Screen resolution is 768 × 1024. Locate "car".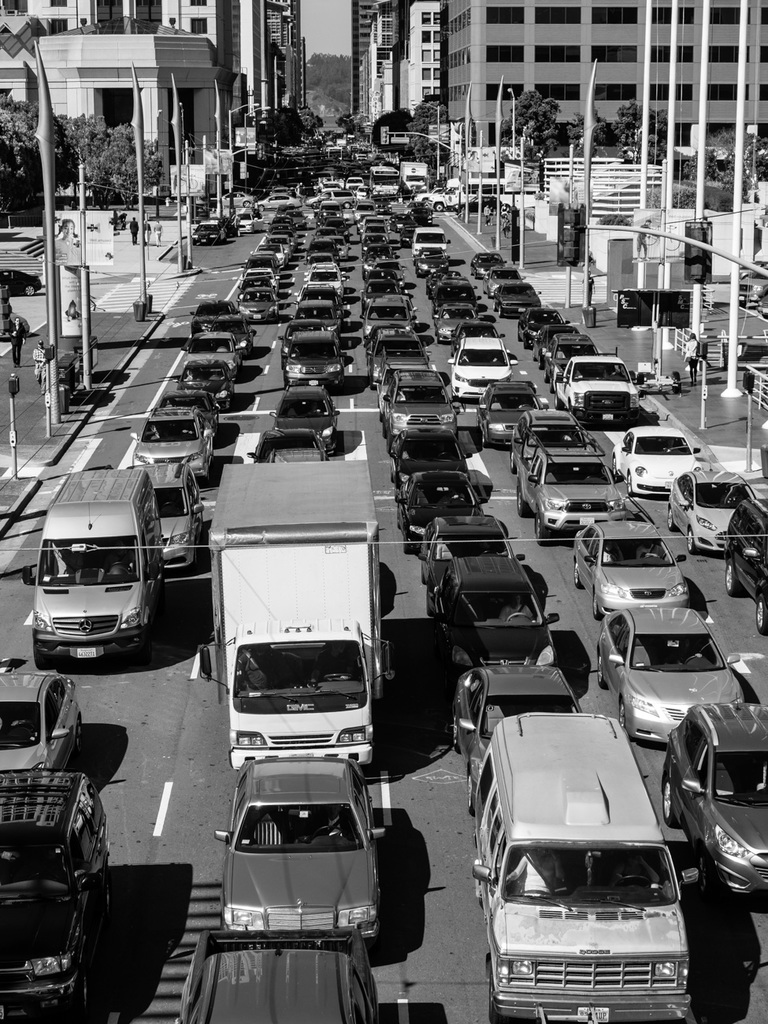
select_region(510, 408, 591, 469).
